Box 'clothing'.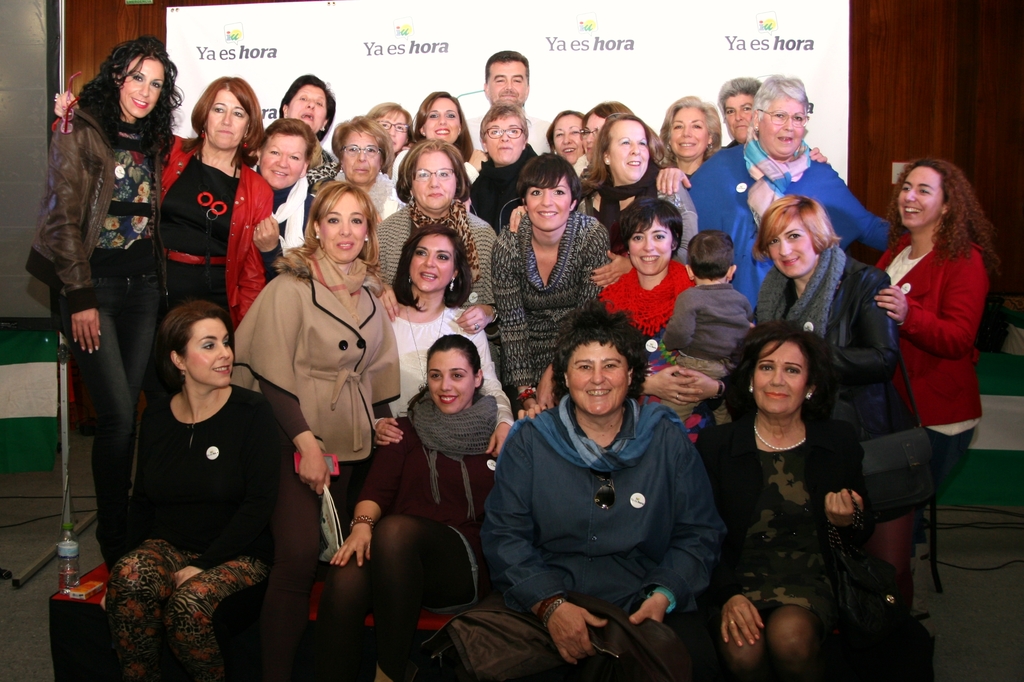
x1=335, y1=167, x2=409, y2=220.
